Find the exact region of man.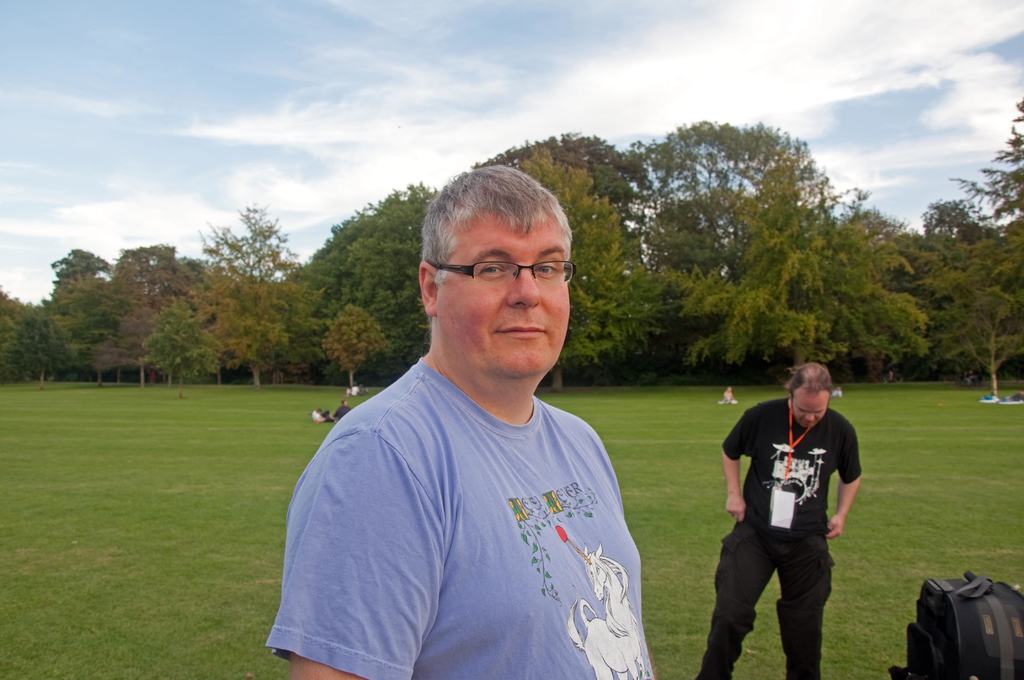
Exact region: bbox=[271, 170, 693, 667].
